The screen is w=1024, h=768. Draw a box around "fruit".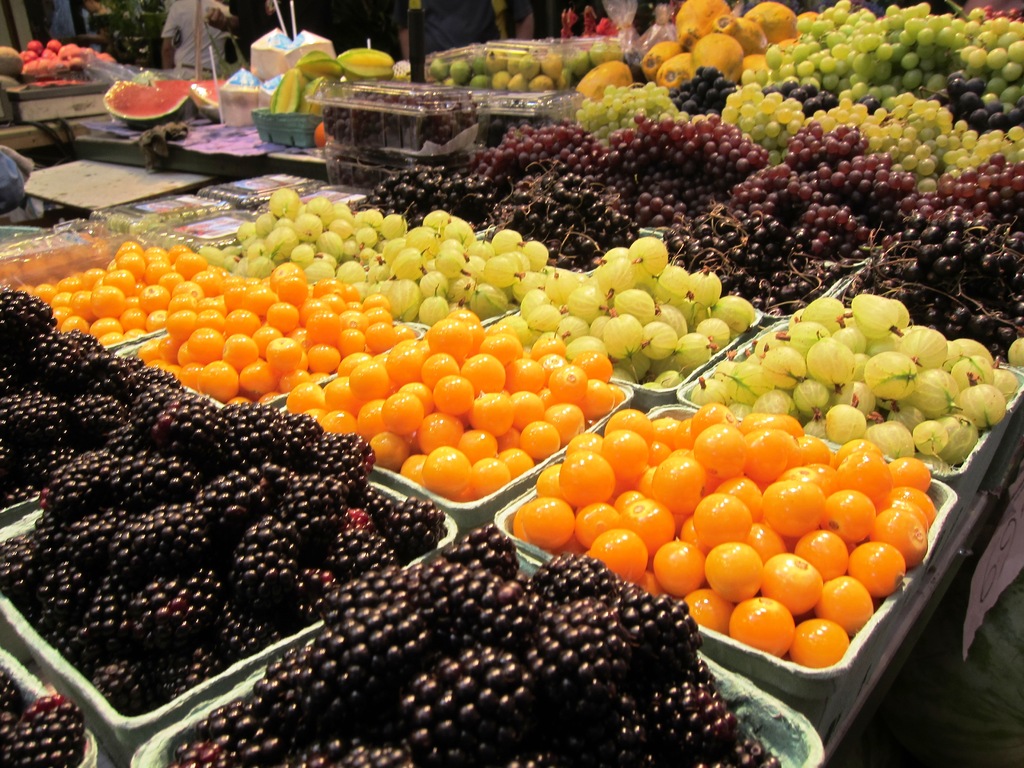
[104, 80, 202, 127].
